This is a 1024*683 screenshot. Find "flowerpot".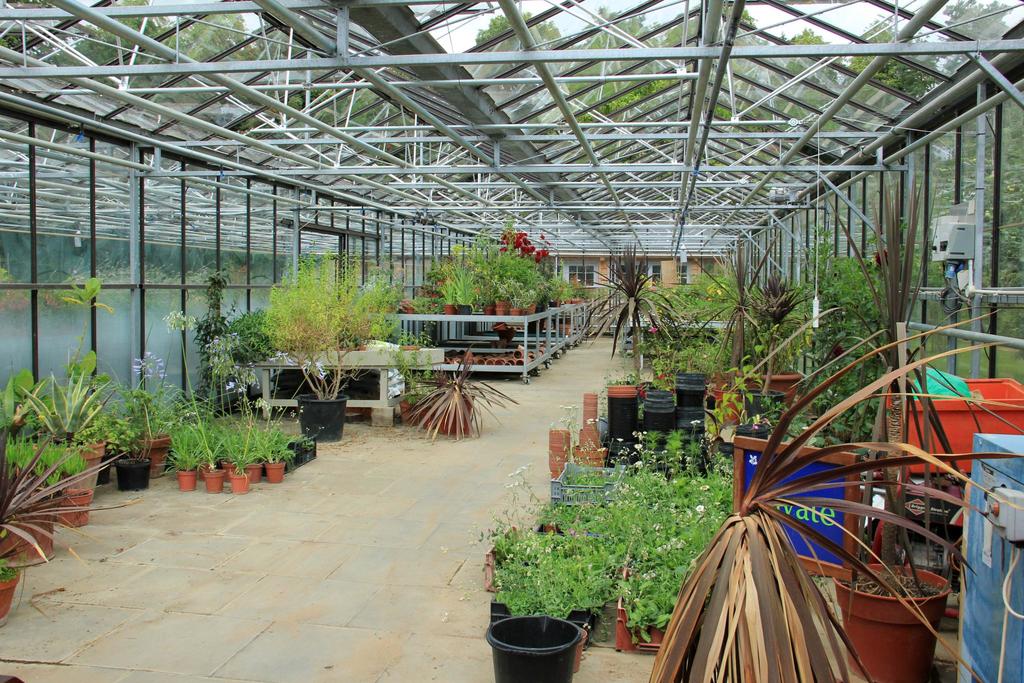
Bounding box: <region>485, 609, 573, 682</region>.
